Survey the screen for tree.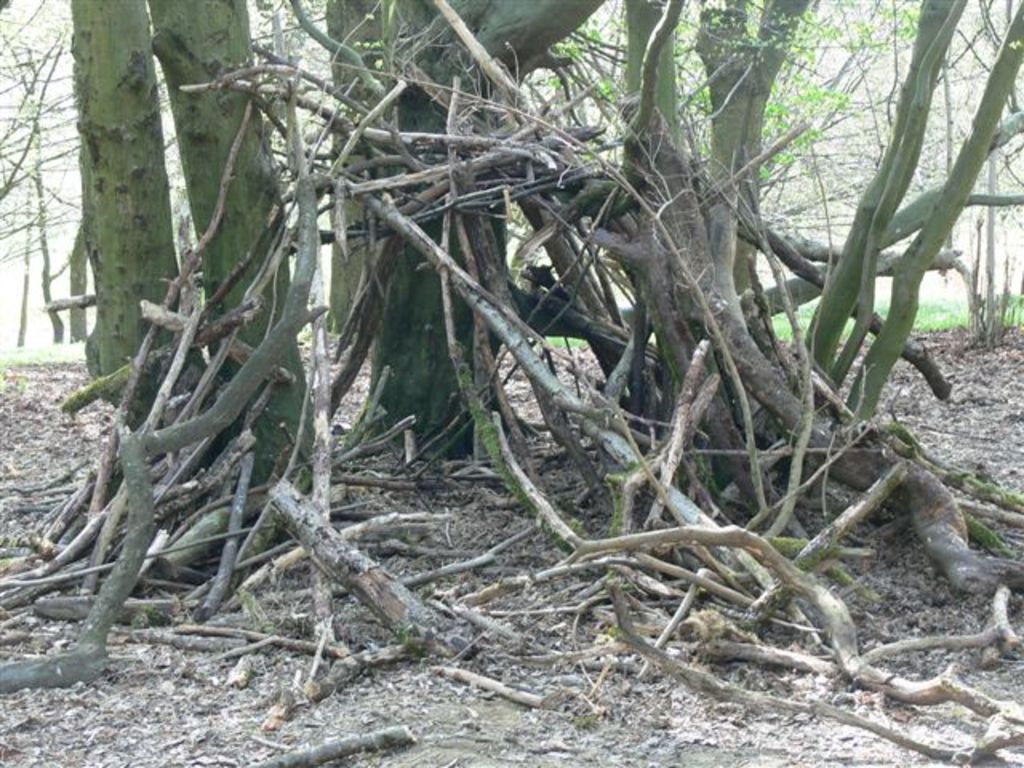
Survey found: (left=0, top=0, right=1022, bottom=766).
